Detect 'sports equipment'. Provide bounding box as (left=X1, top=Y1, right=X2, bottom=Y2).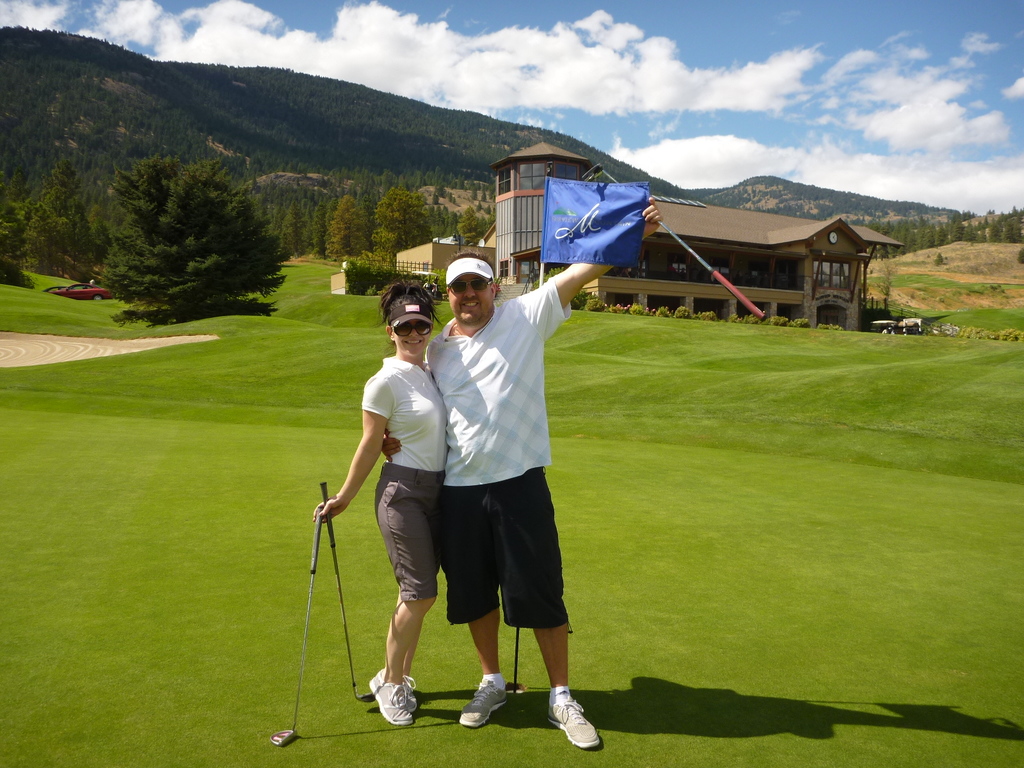
(left=456, top=678, right=504, bottom=733).
